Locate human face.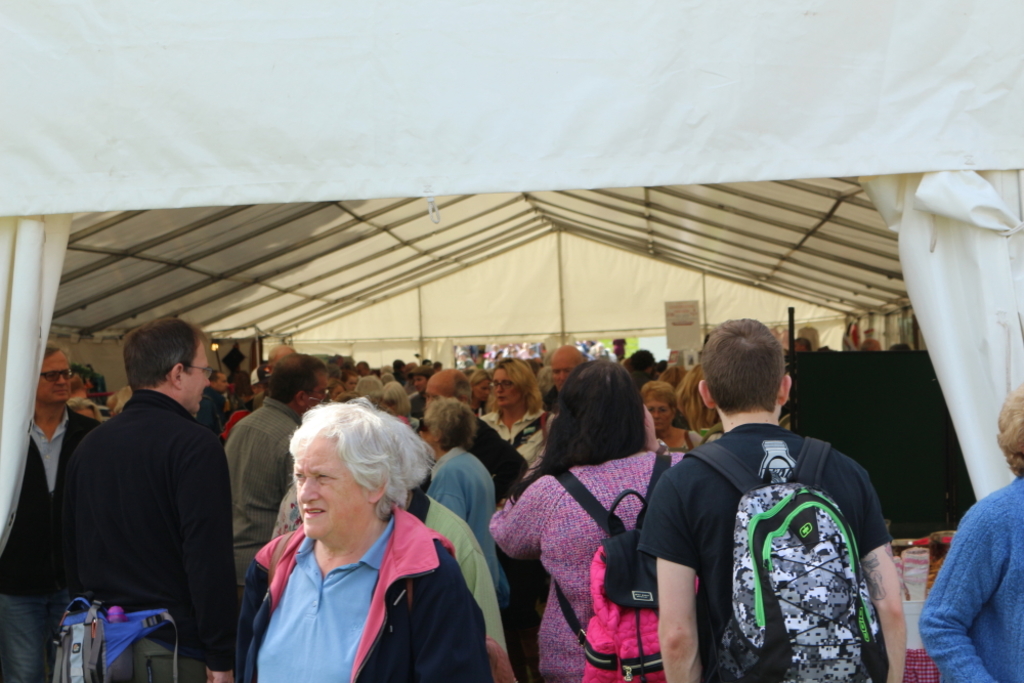
Bounding box: 295 438 372 538.
